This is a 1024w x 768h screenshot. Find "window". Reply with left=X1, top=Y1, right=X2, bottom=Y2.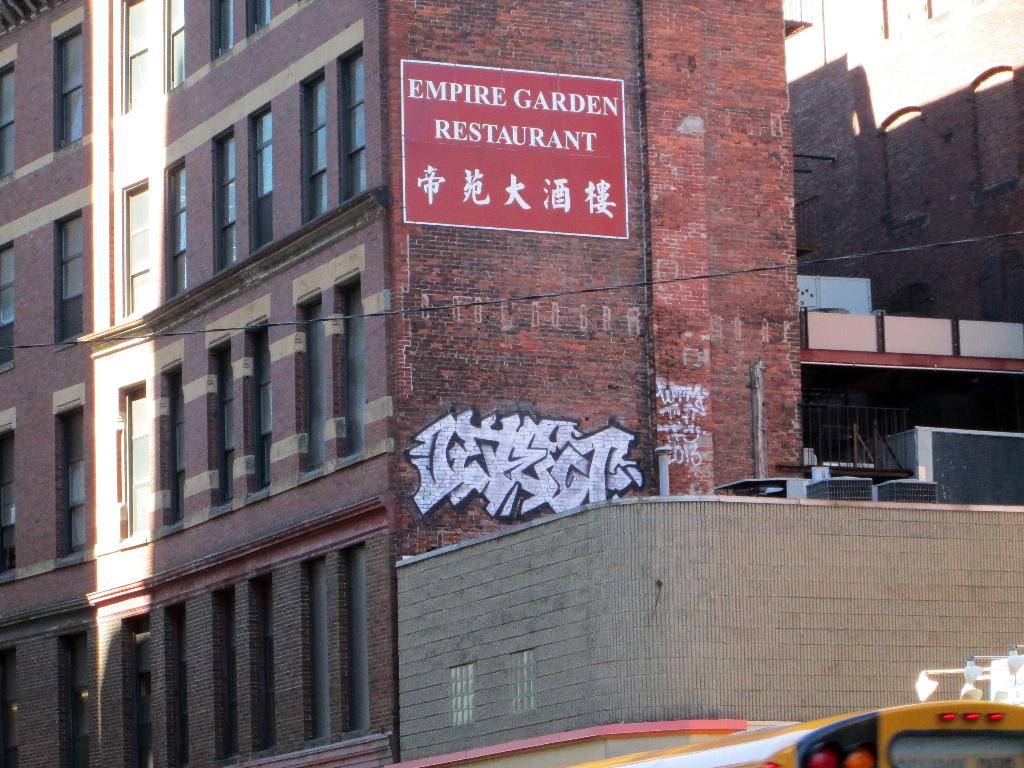
left=315, top=564, right=328, bottom=733.
